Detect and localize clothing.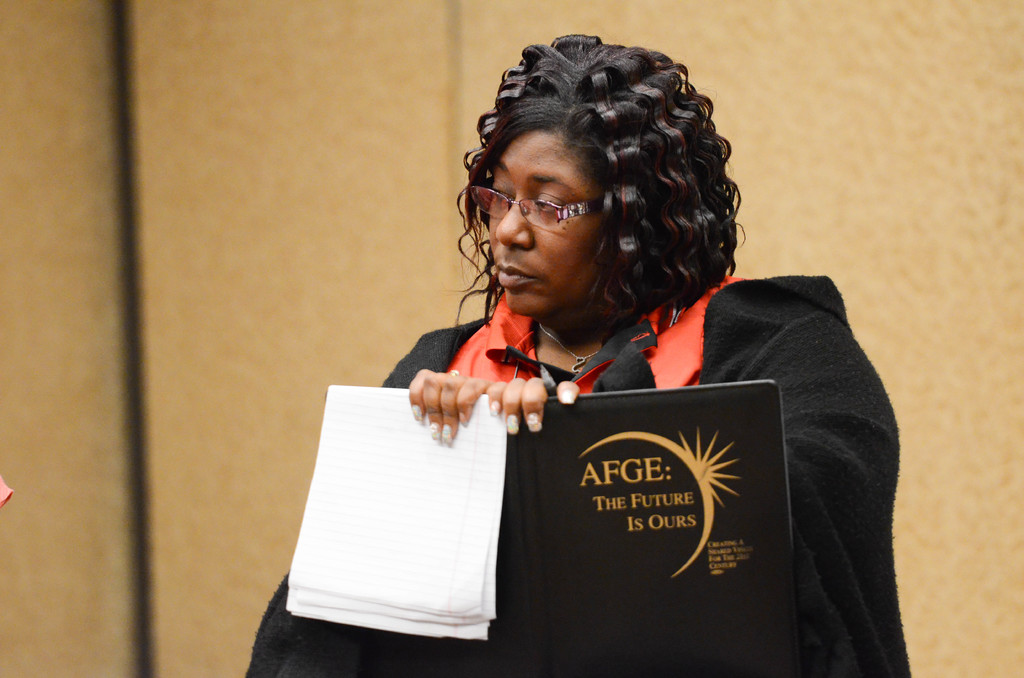
Localized at box(243, 272, 913, 677).
